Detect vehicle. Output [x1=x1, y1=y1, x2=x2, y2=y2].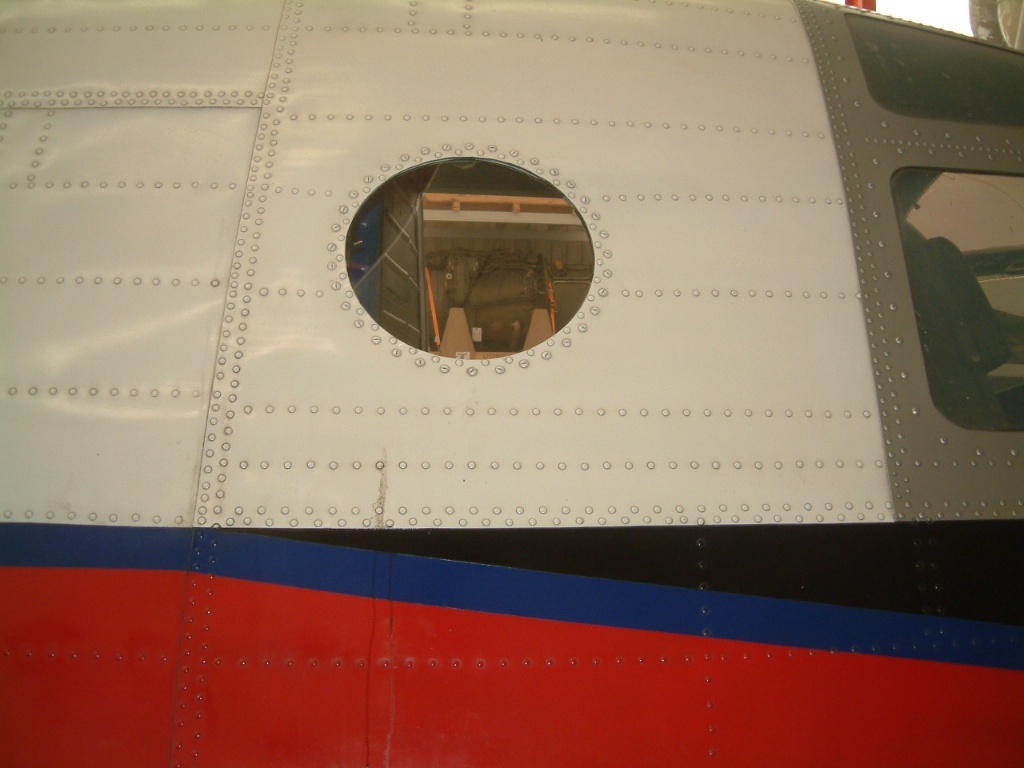
[x1=0, y1=0, x2=1023, y2=767].
